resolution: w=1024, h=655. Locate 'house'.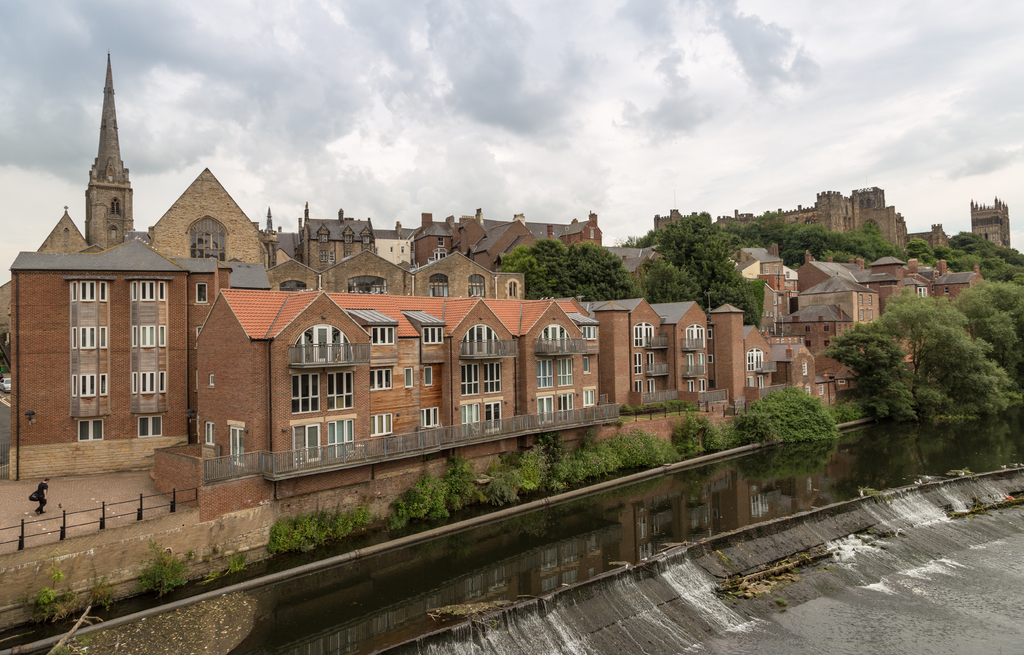
[x1=0, y1=233, x2=271, y2=437].
